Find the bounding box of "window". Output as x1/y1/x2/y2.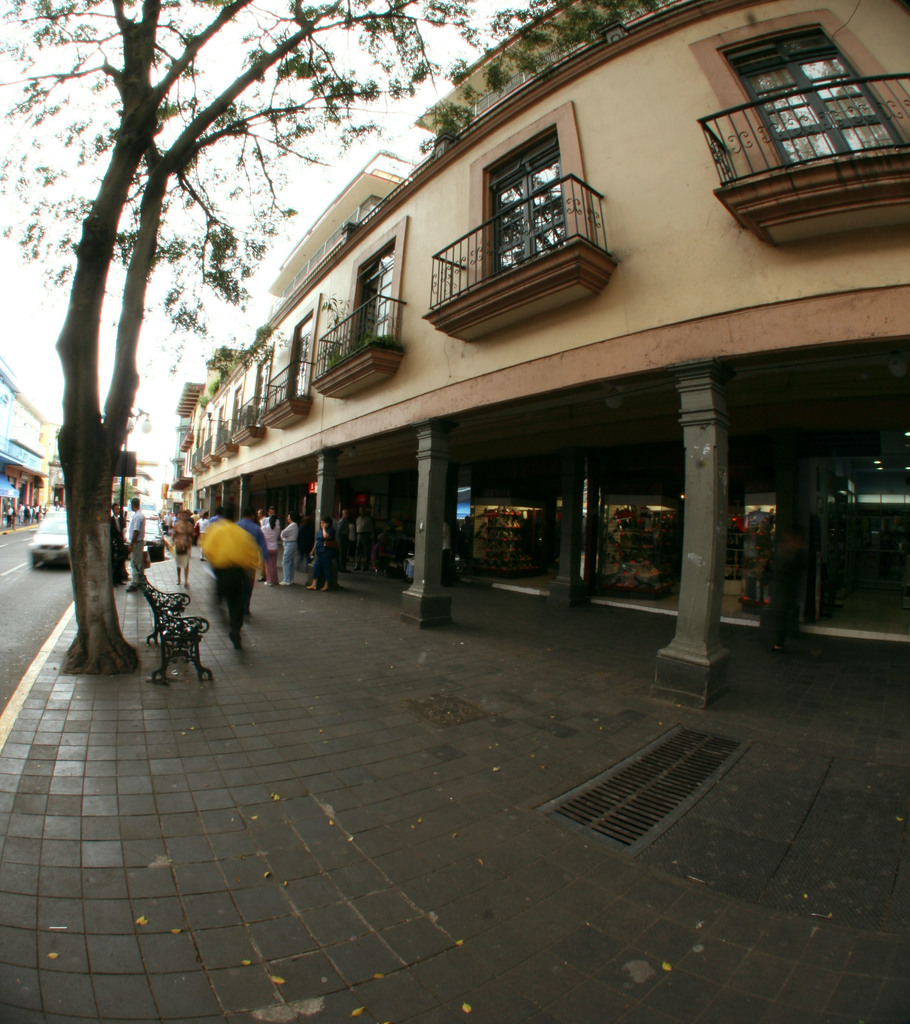
723/29/906/181.
